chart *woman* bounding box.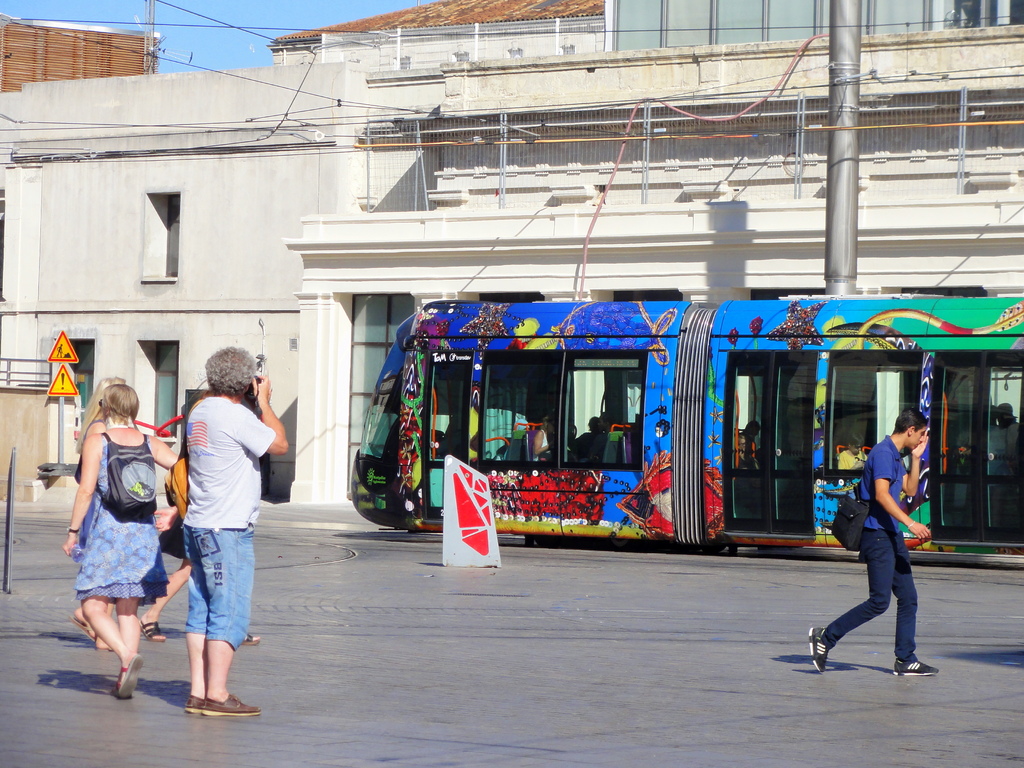
Charted: bbox(735, 419, 759, 468).
